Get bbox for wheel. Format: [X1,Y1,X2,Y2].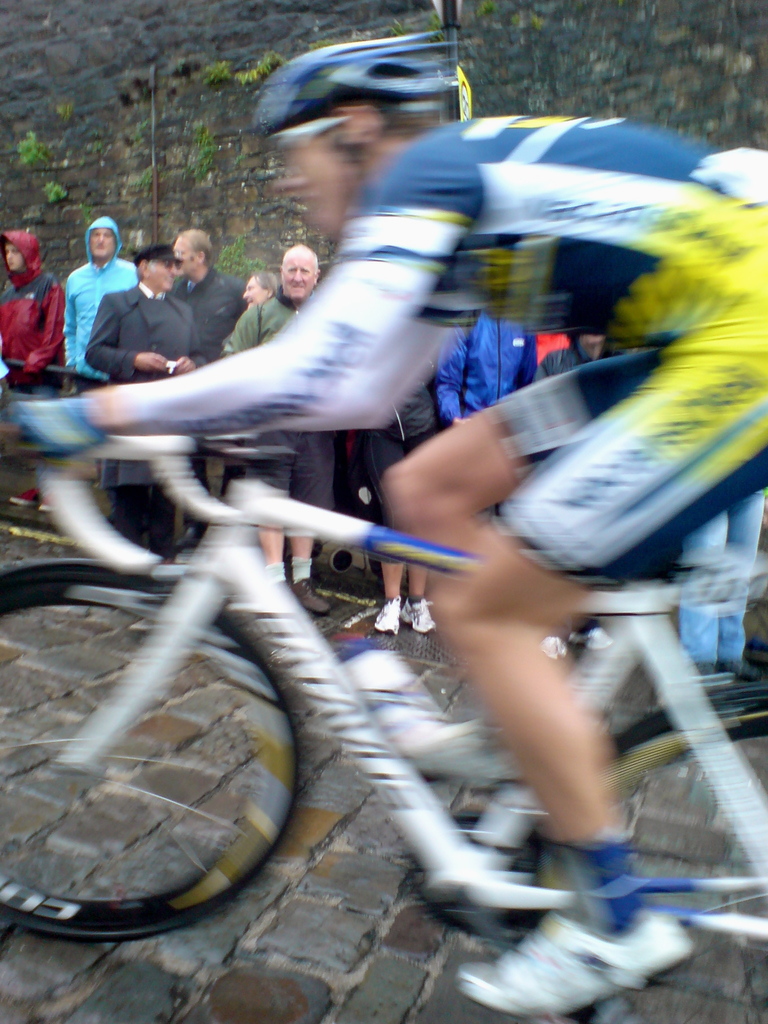
[534,681,767,1023].
